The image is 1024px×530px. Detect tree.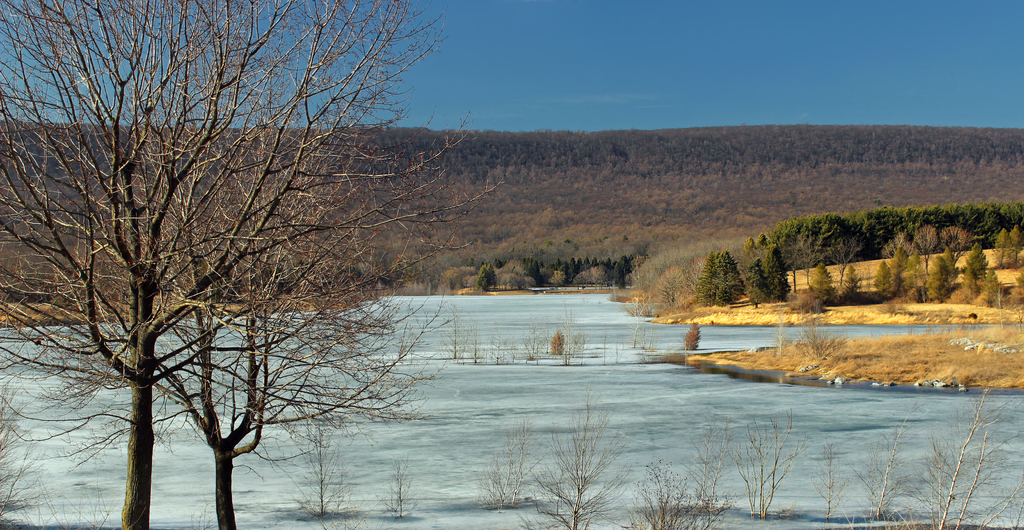
Detection: 872, 259, 893, 296.
